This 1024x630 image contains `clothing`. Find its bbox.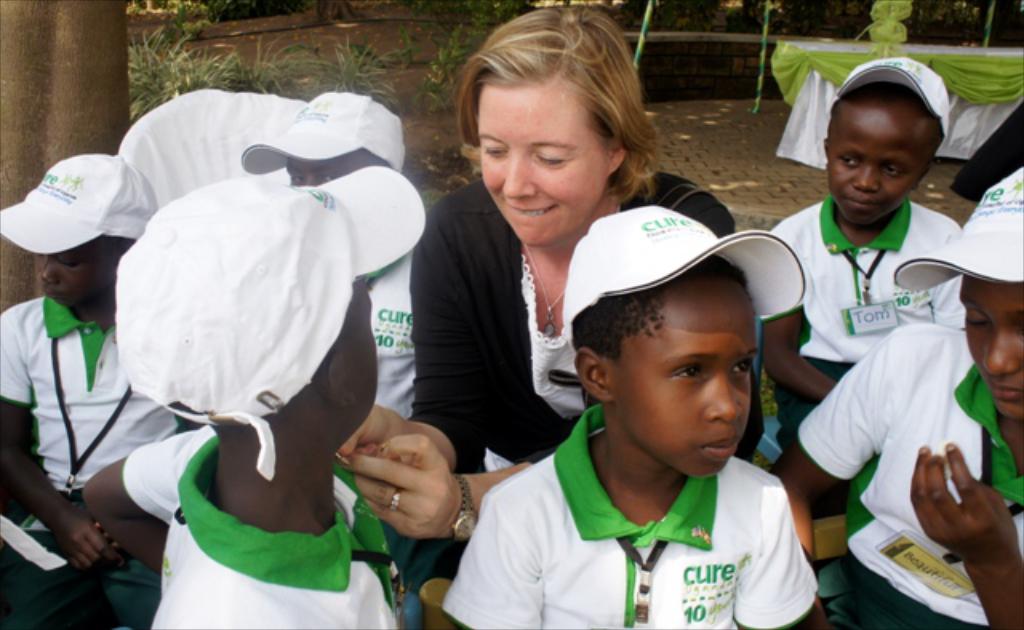
locate(339, 254, 422, 488).
